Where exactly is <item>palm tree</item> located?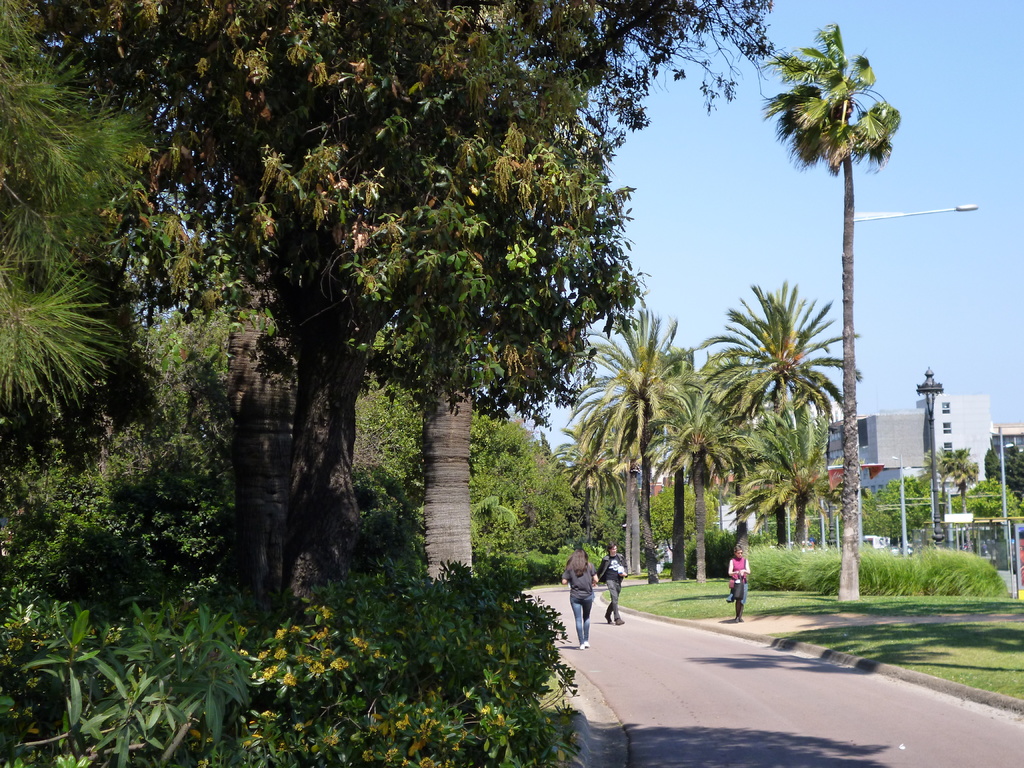
Its bounding box is 563, 303, 703, 569.
